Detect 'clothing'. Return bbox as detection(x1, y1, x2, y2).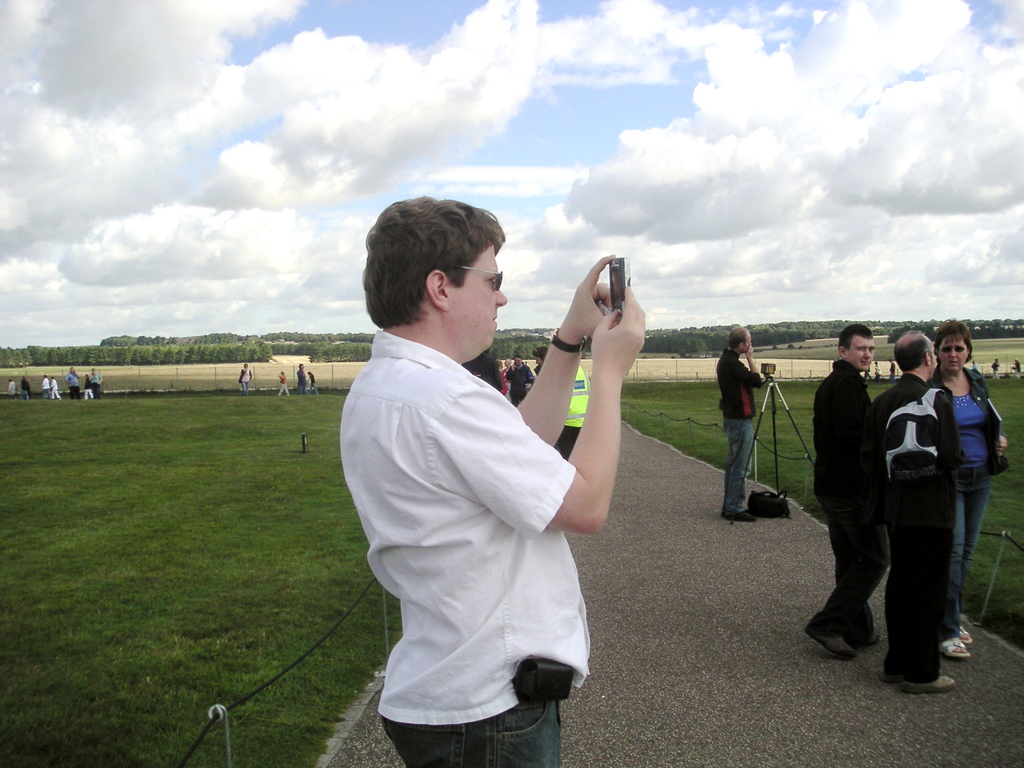
detection(276, 373, 291, 395).
